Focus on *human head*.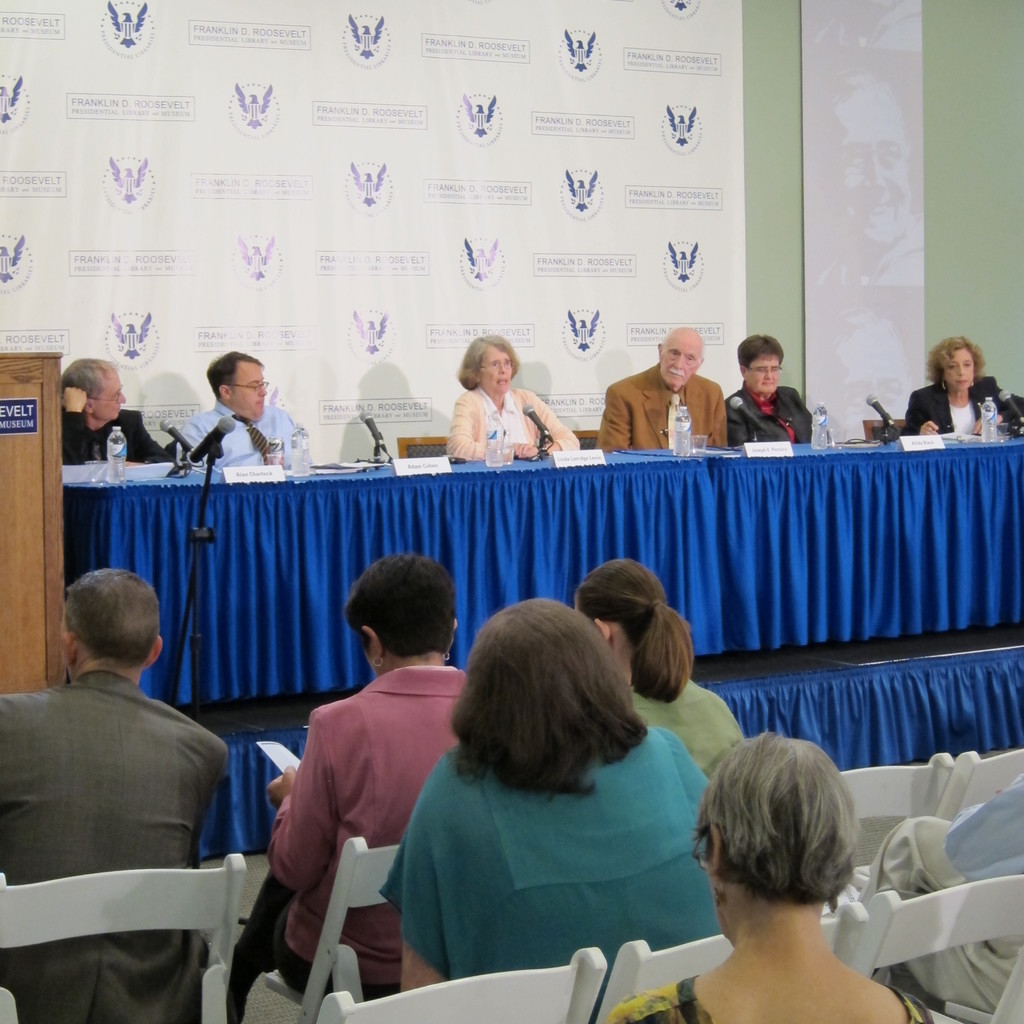
Focused at select_region(63, 568, 161, 671).
